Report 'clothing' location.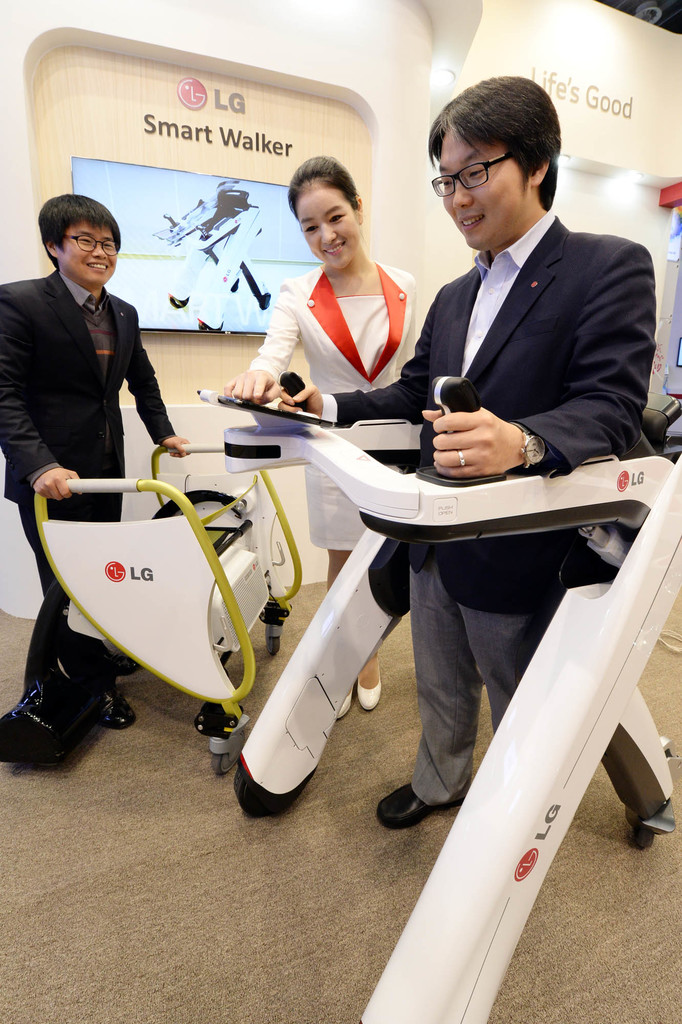
Report: x1=308 y1=214 x2=656 y2=812.
